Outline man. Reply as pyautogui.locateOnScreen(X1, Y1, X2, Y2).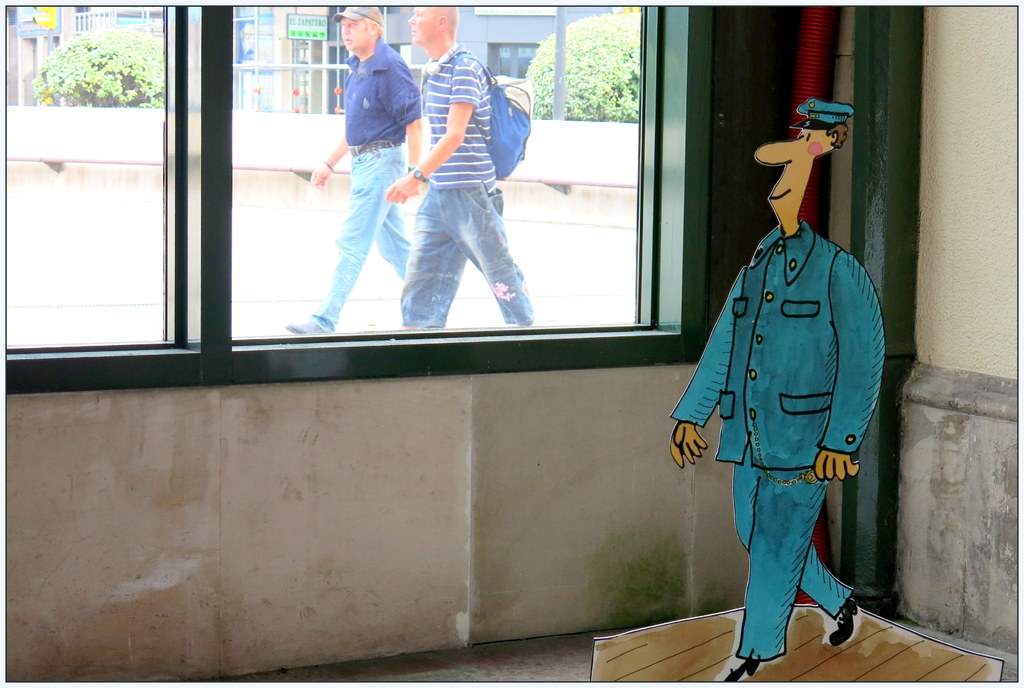
pyautogui.locateOnScreen(379, 0, 531, 325).
